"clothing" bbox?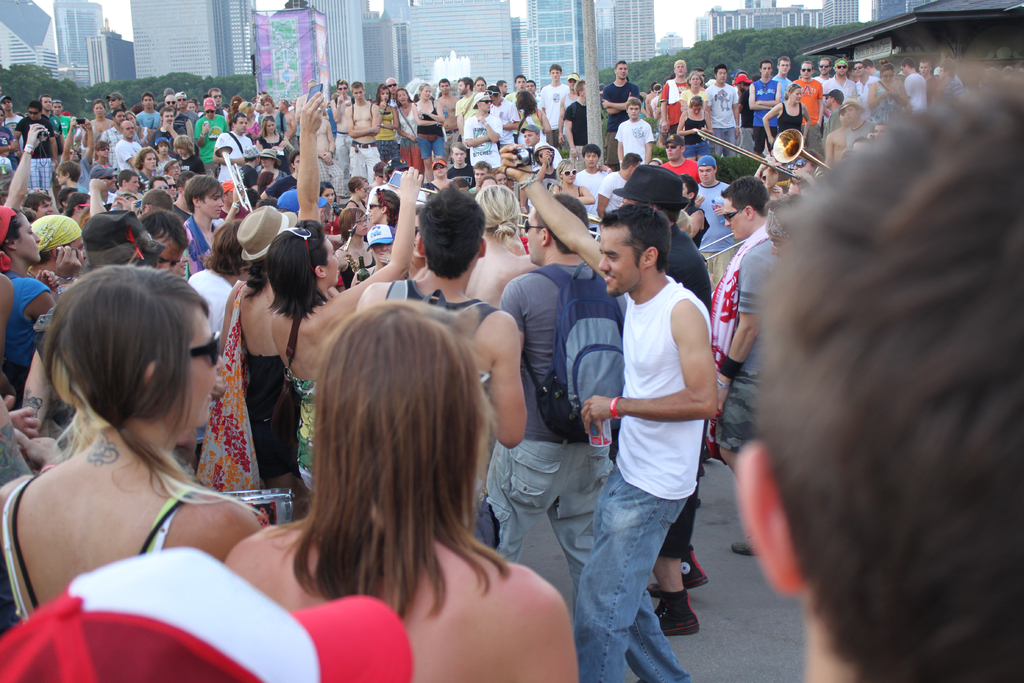
x1=24 y1=111 x2=47 y2=155
